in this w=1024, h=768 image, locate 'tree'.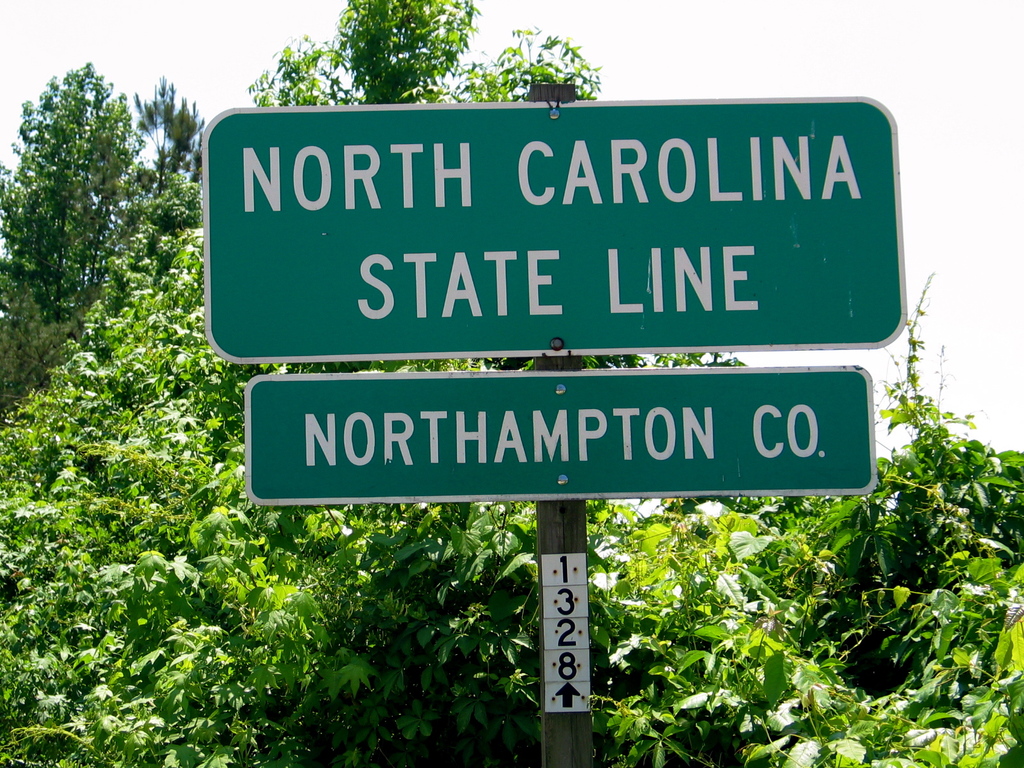
Bounding box: {"left": 131, "top": 74, "right": 208, "bottom": 194}.
